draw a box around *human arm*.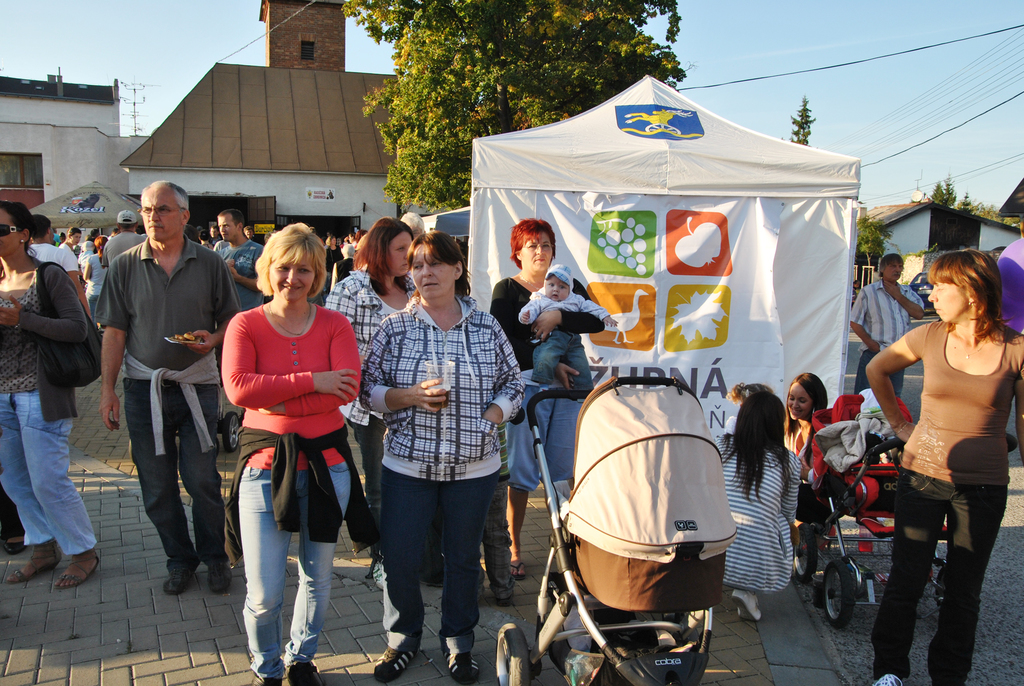
230, 319, 364, 407.
